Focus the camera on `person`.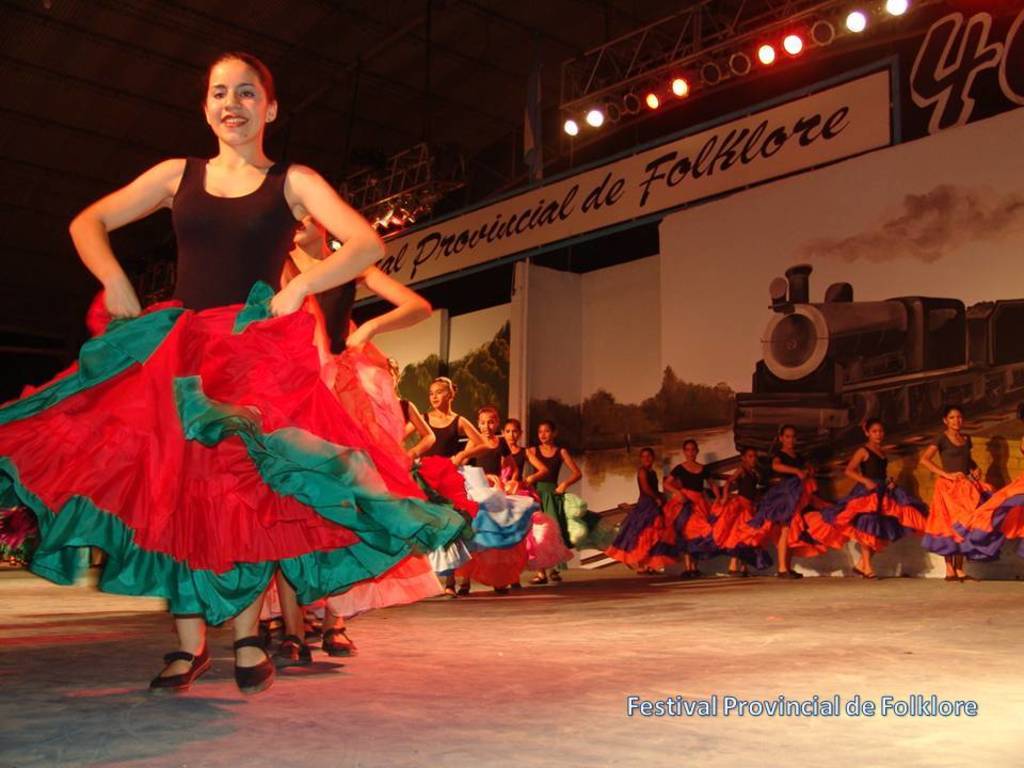
Focus region: Rect(659, 435, 732, 583).
